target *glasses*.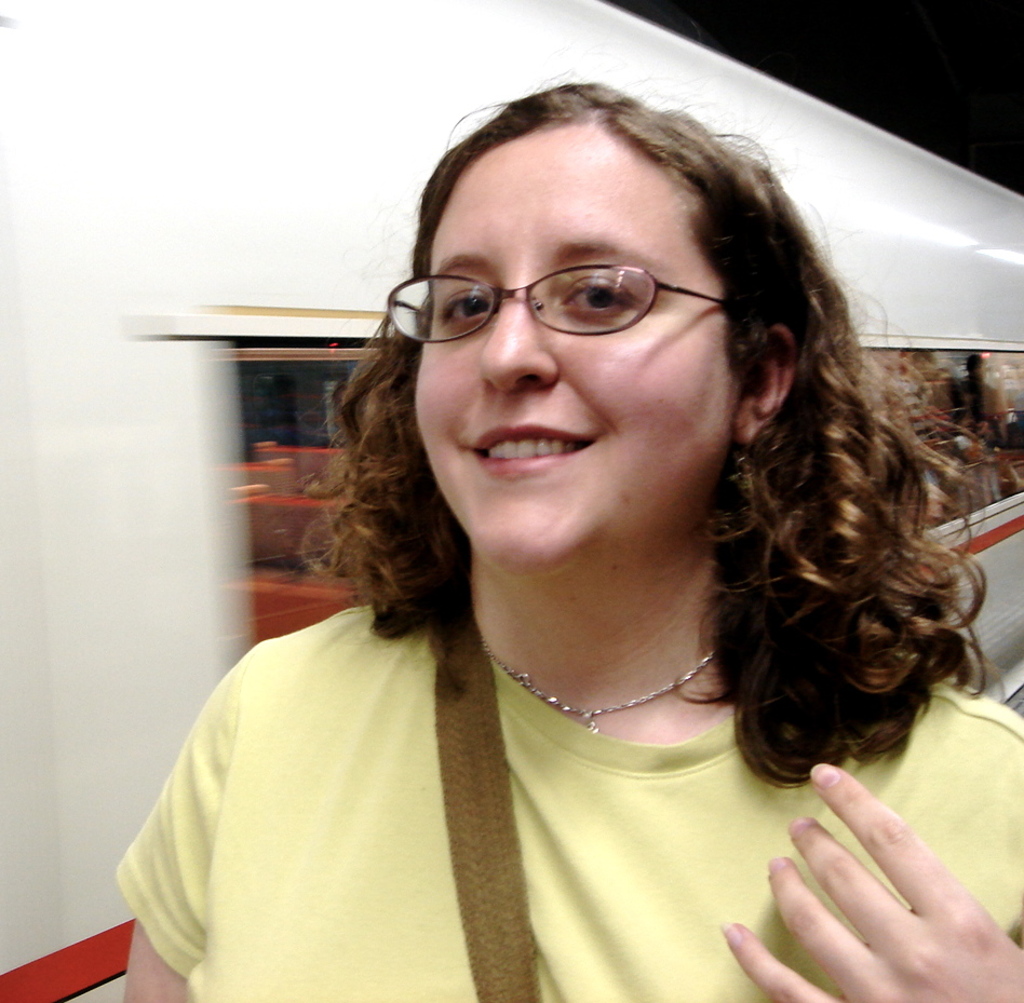
Target region: <bbox>391, 231, 740, 351</bbox>.
